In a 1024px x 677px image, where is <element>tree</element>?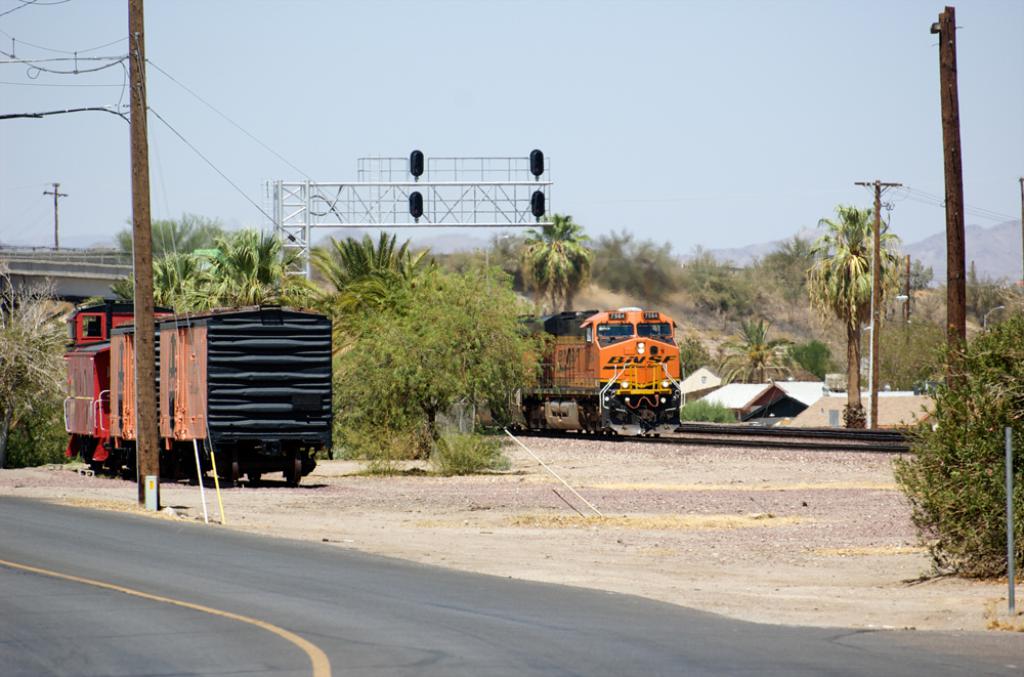
(290,218,423,310).
